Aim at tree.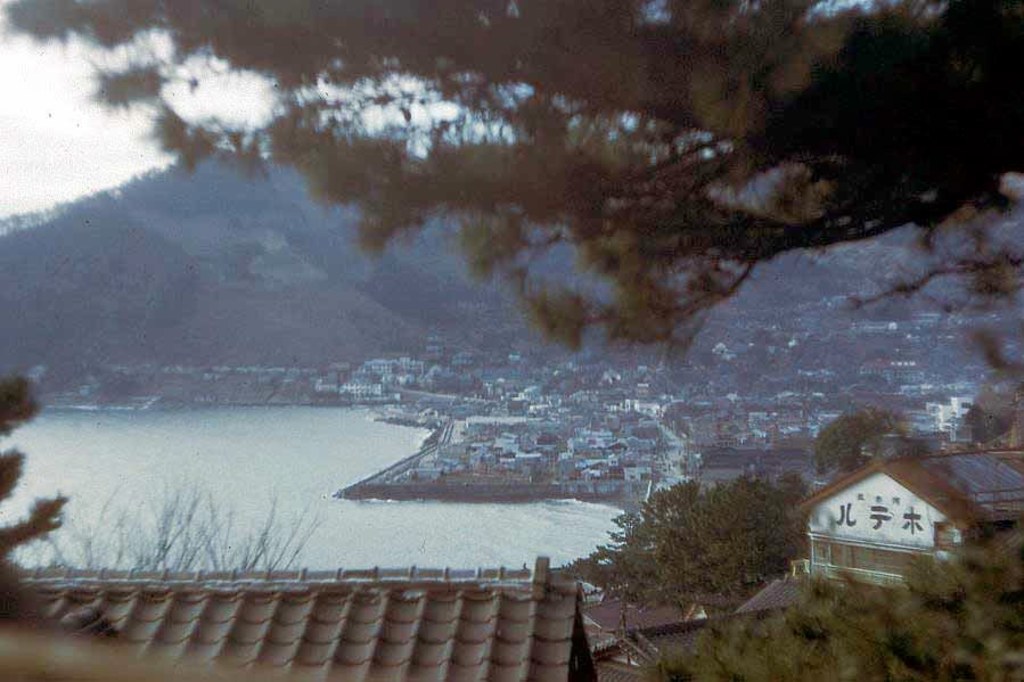
Aimed at bbox(0, 379, 66, 617).
